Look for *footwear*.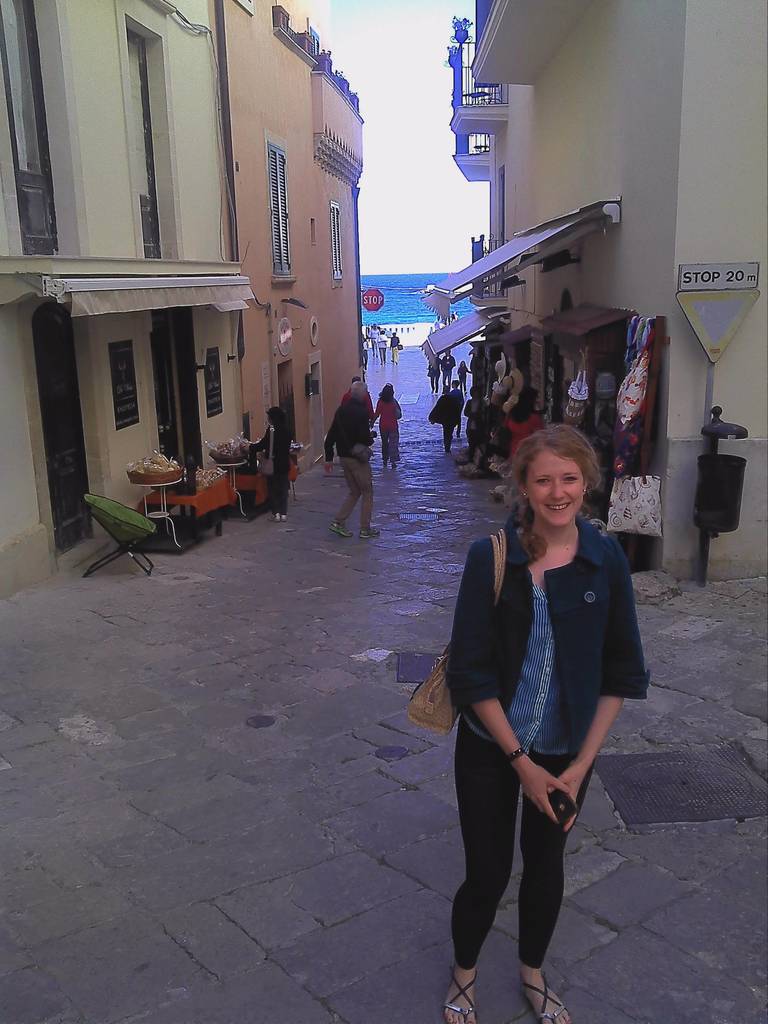
Found: crop(360, 521, 381, 540).
